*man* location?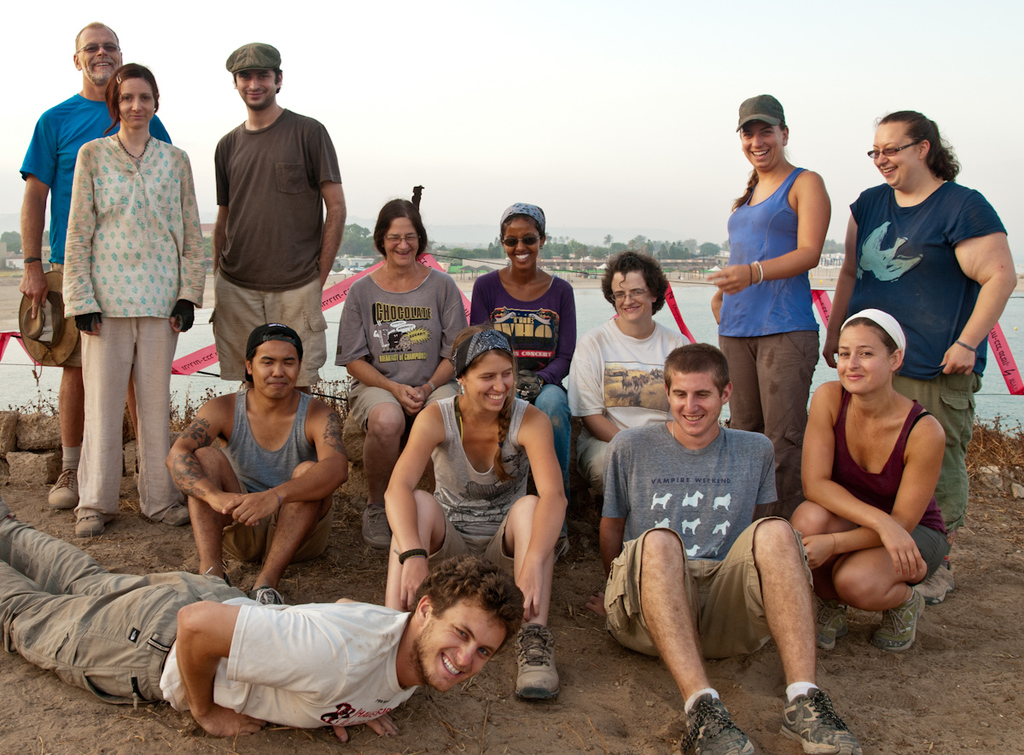
bbox(201, 34, 343, 399)
